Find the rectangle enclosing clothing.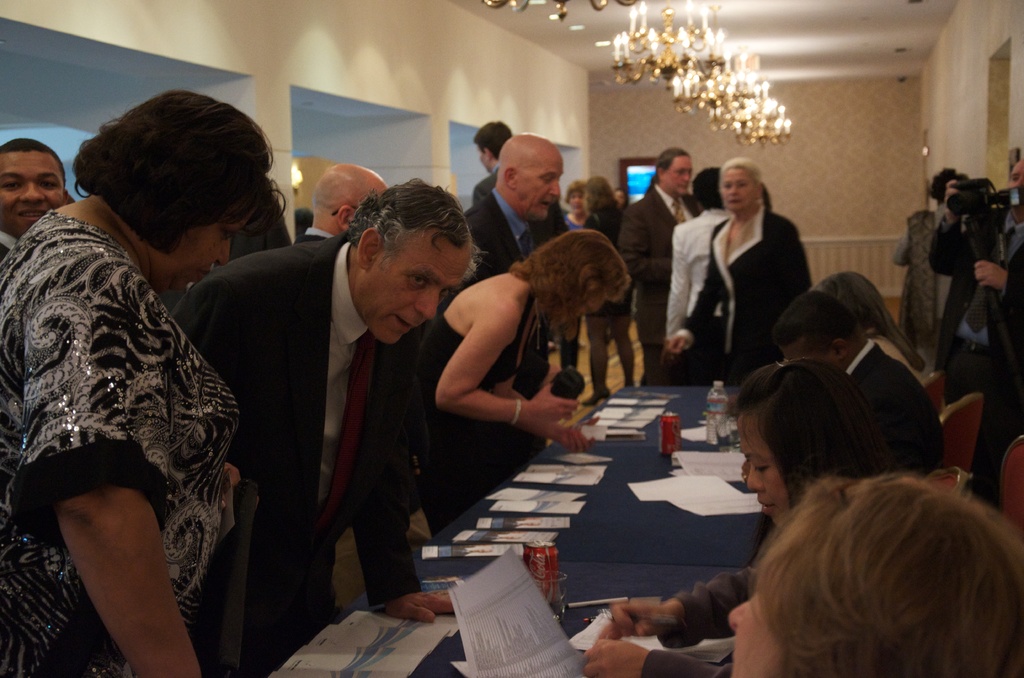
(177, 239, 411, 677).
